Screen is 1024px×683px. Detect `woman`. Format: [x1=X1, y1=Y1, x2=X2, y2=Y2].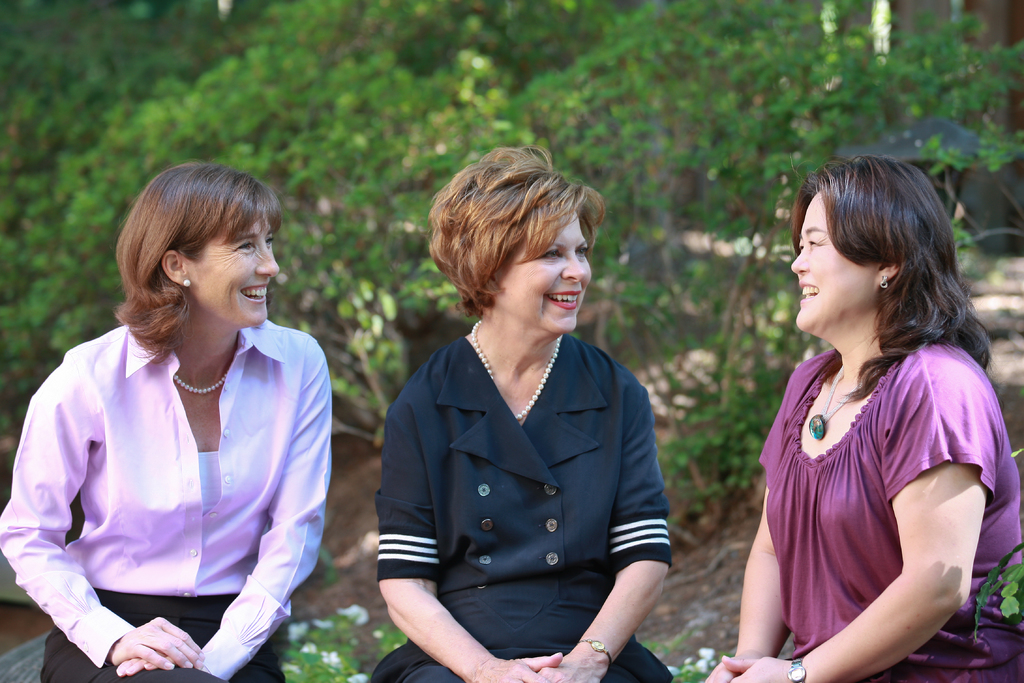
[x1=700, y1=157, x2=1023, y2=682].
